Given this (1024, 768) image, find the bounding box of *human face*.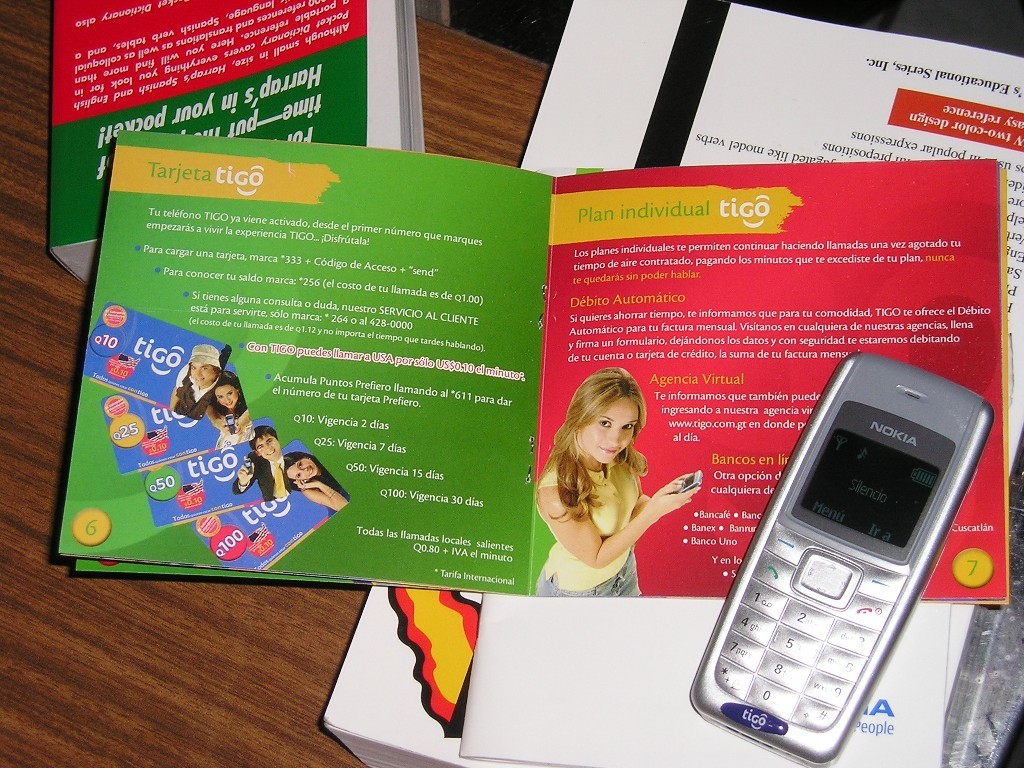
detection(580, 399, 642, 463).
